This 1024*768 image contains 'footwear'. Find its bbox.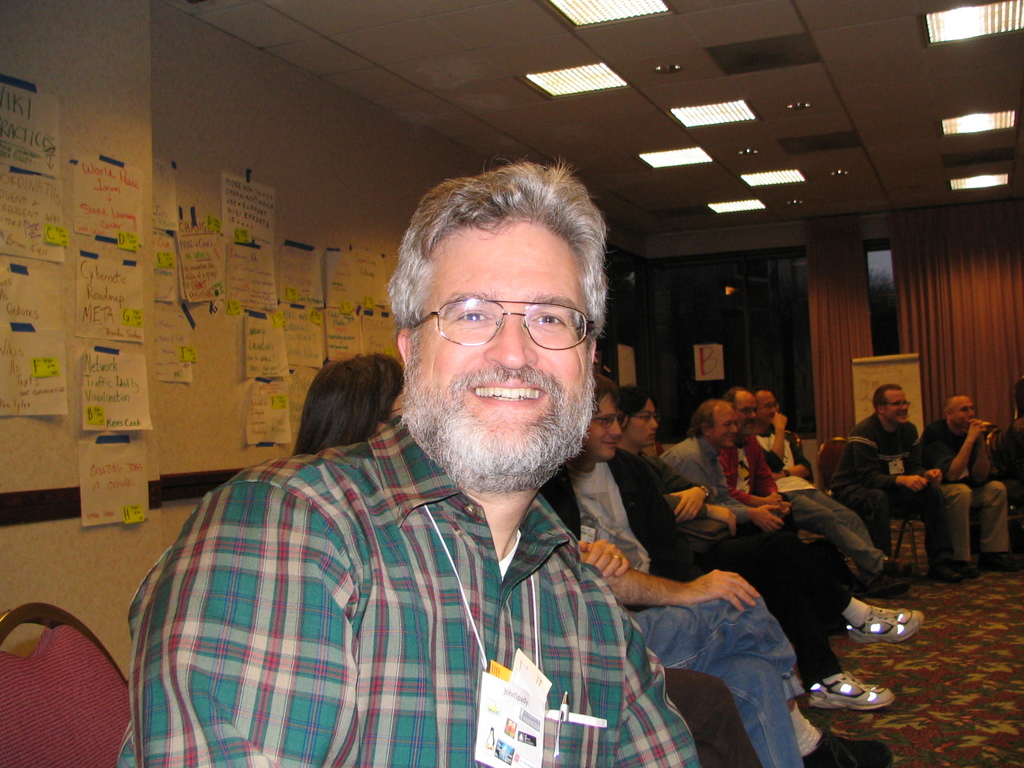
region(954, 556, 975, 573).
